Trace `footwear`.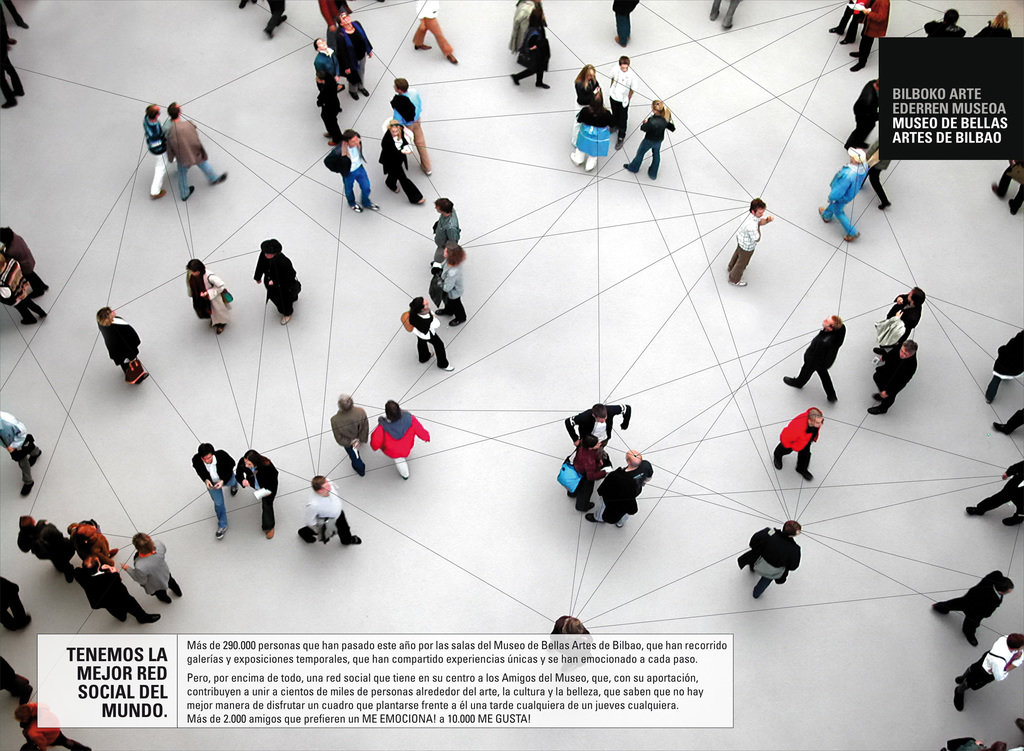
Traced to detection(508, 74, 521, 88).
